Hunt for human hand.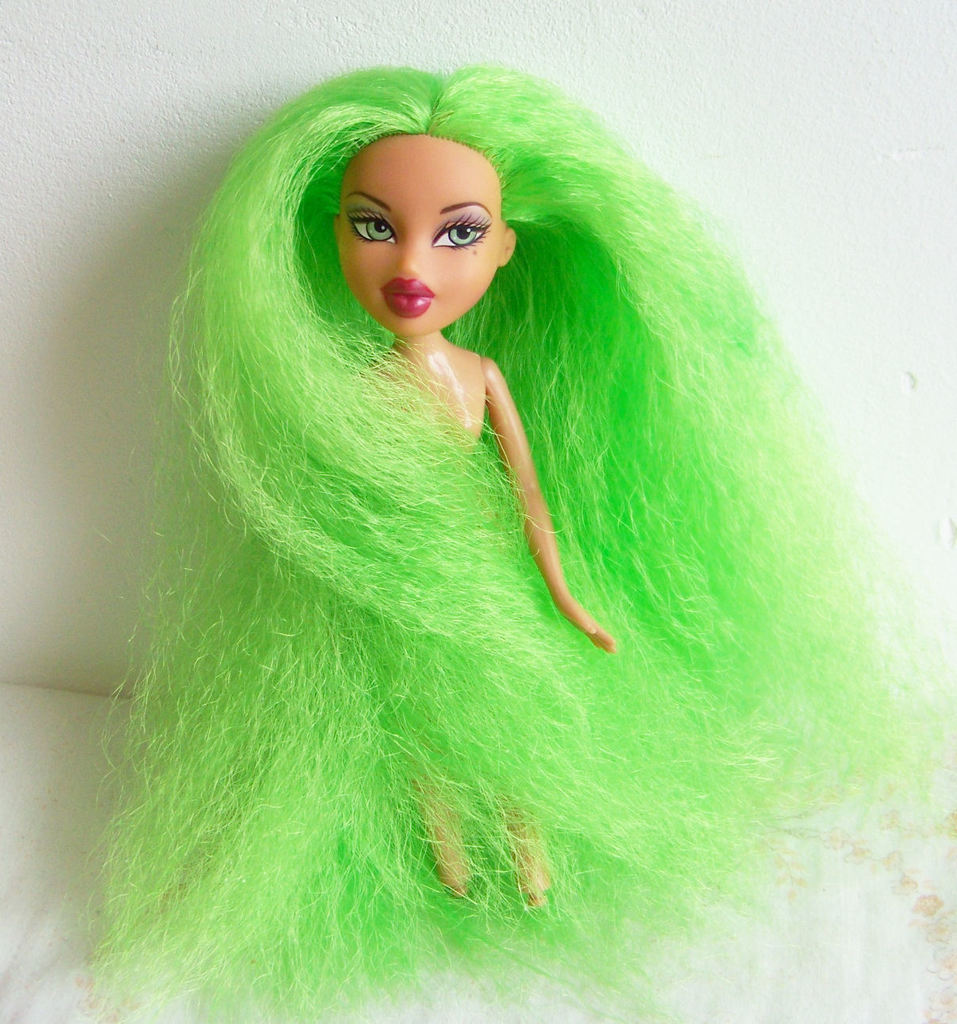
Hunted down at (589, 628, 613, 656).
